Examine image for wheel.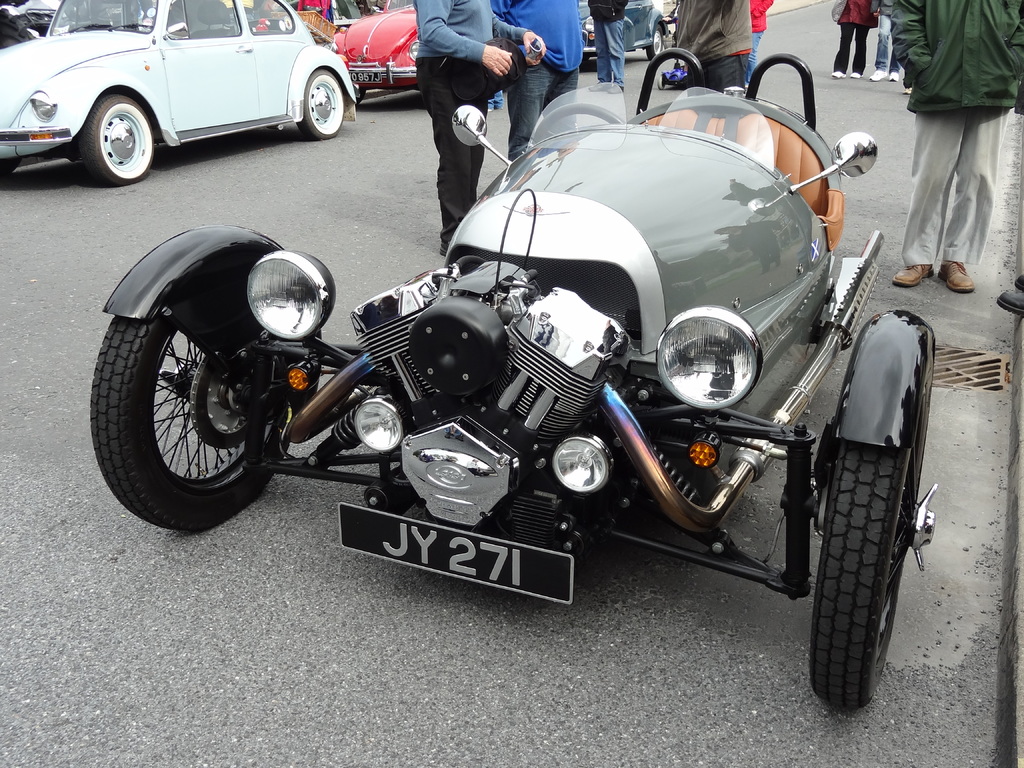
Examination result: {"left": 76, "top": 95, "right": 152, "bottom": 195}.
